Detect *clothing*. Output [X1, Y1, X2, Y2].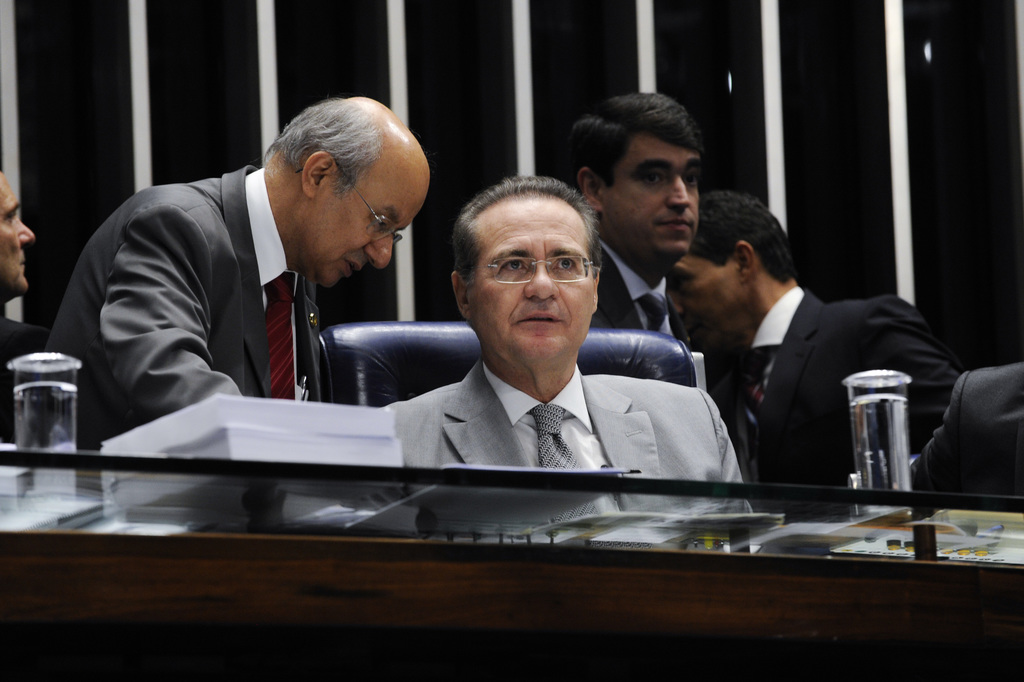
[375, 357, 765, 523].
